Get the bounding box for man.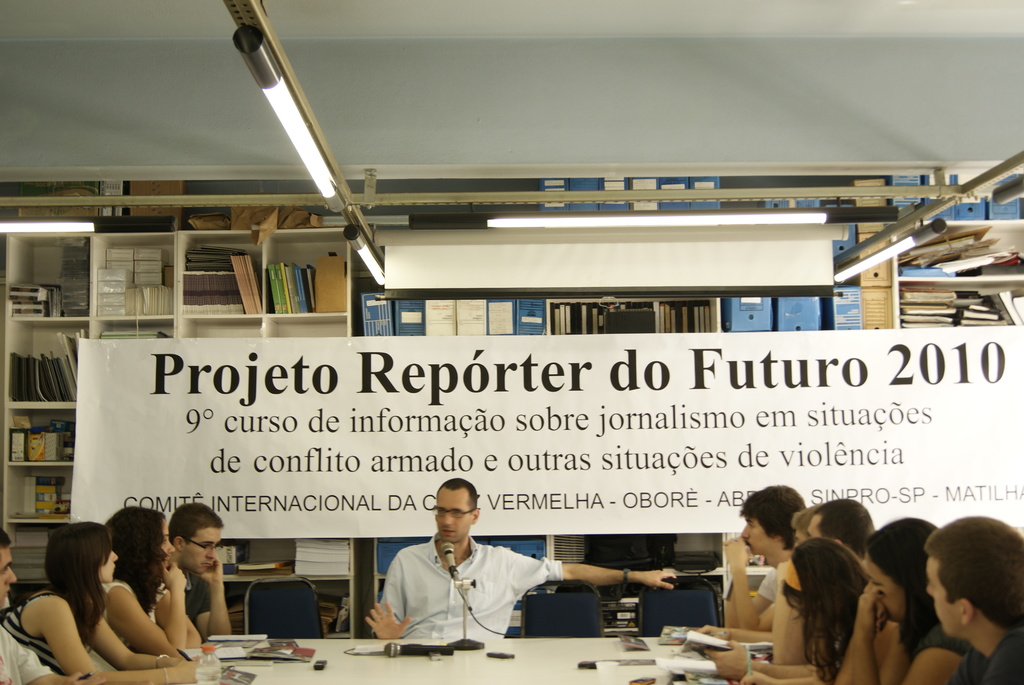
locate(717, 483, 809, 633).
